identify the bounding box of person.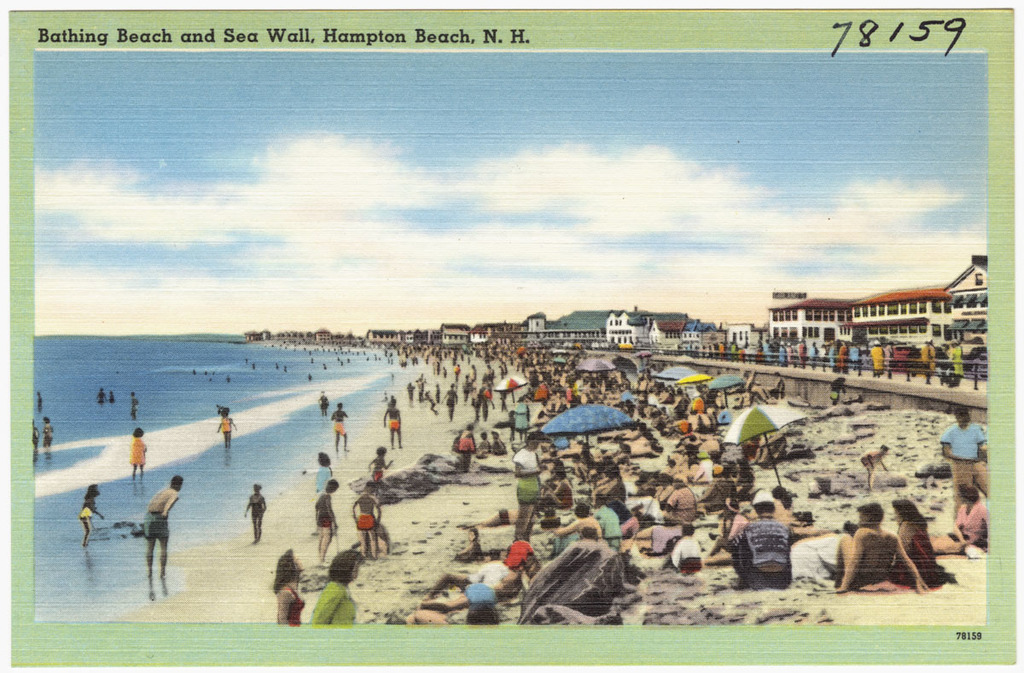
Rect(347, 472, 383, 559).
